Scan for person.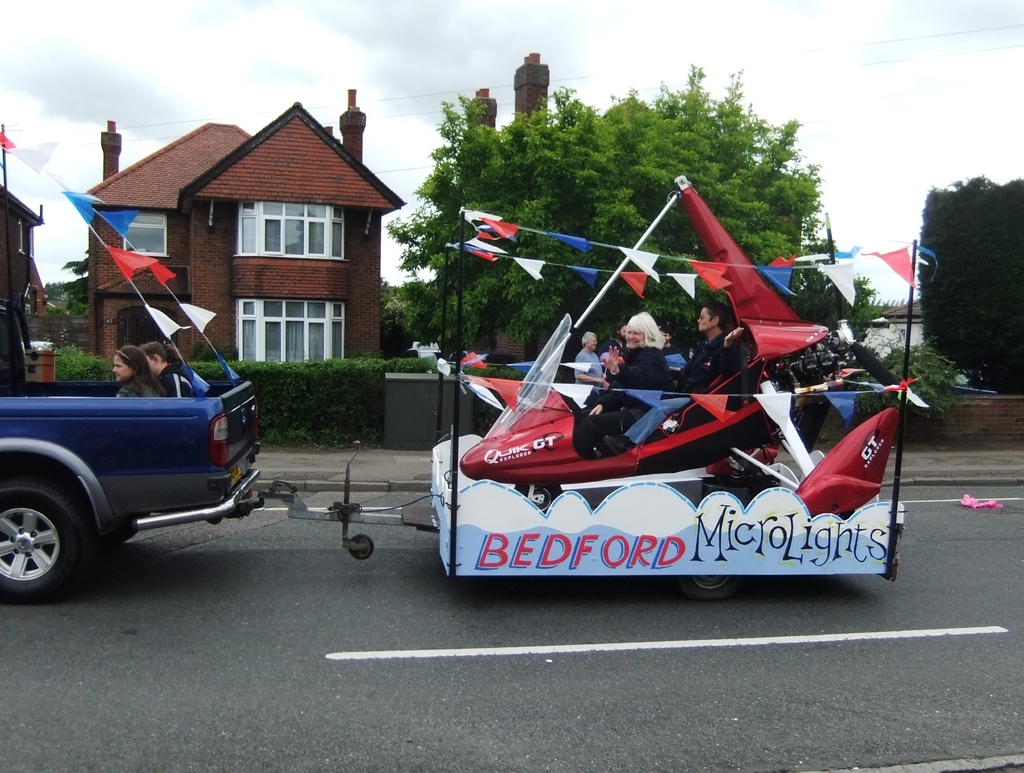
Scan result: pyautogui.locateOnScreen(660, 295, 757, 395).
